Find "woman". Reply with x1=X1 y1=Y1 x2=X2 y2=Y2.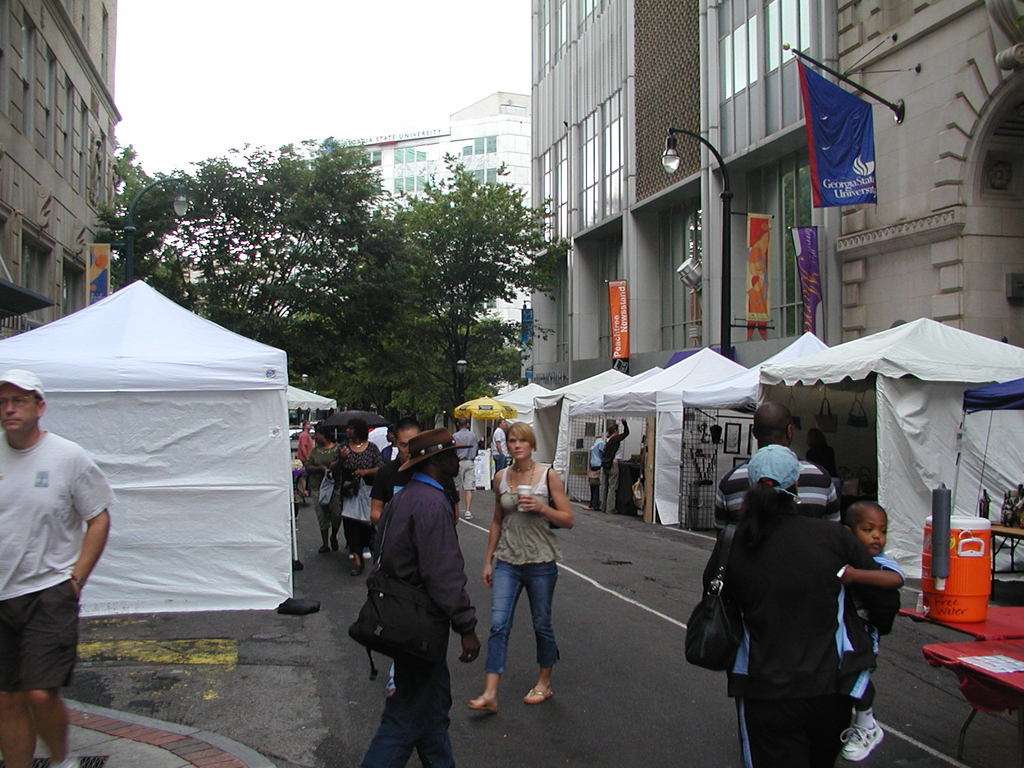
x1=602 y1=419 x2=629 y2=512.
